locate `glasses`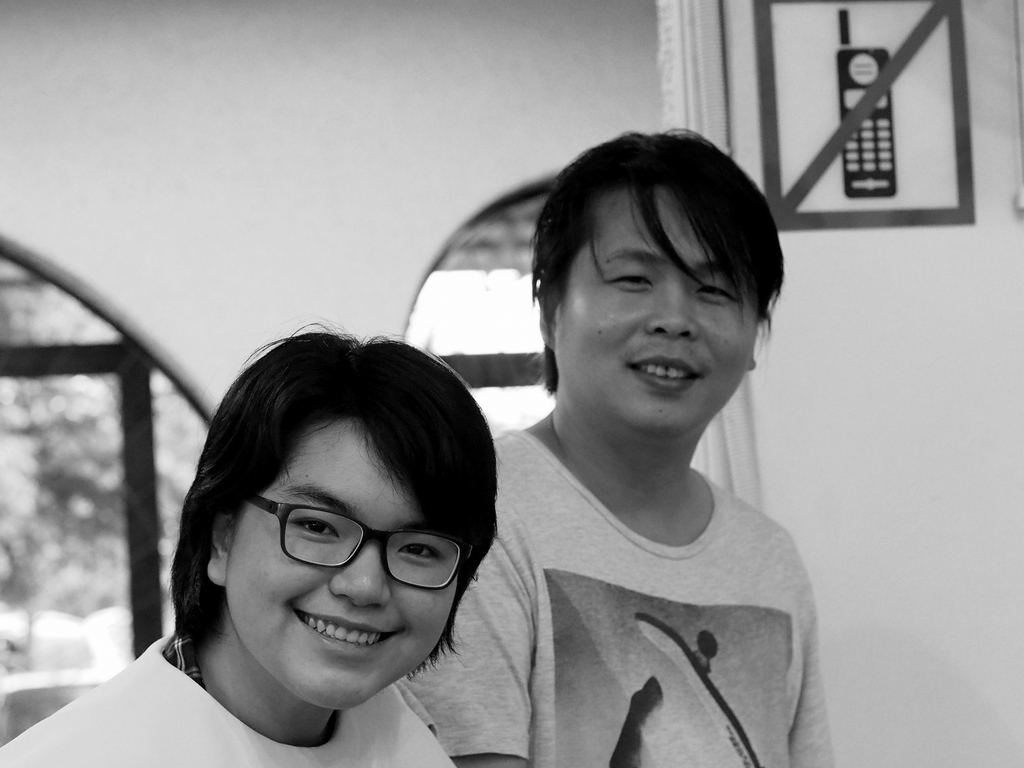
248:496:476:592
